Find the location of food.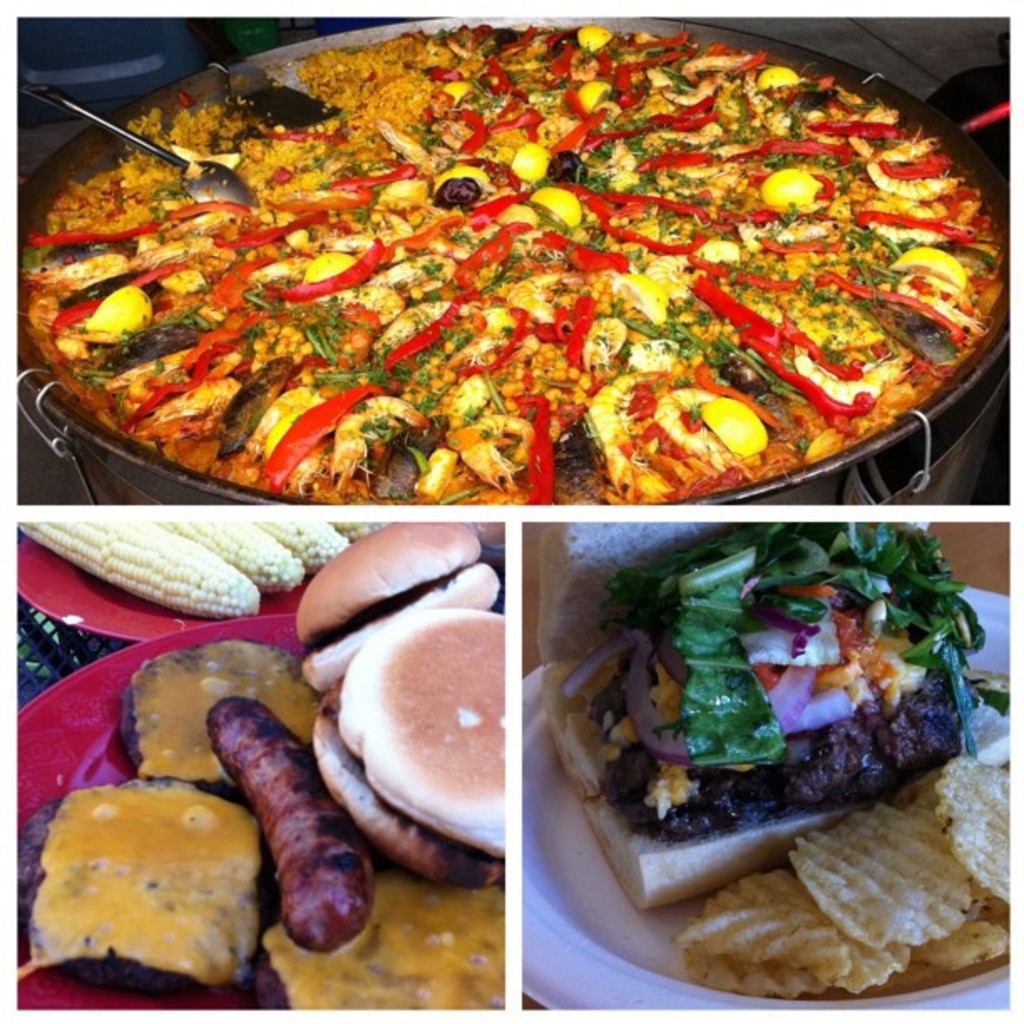
Location: (x1=77, y1=52, x2=925, y2=475).
